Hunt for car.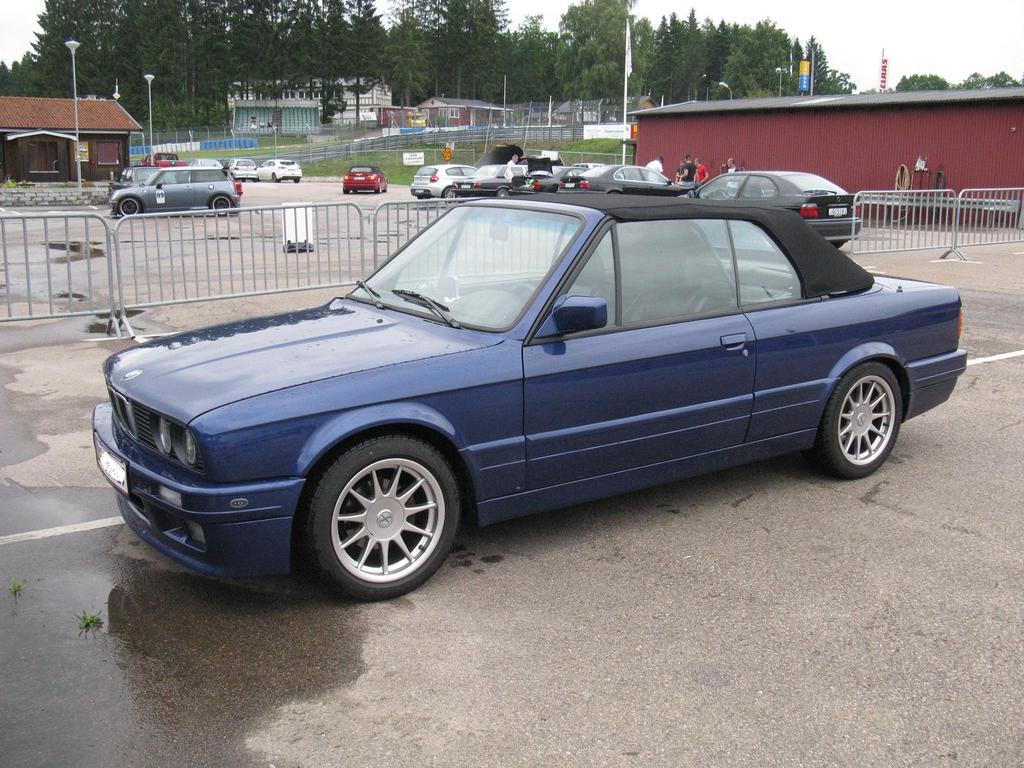
Hunted down at Rect(225, 151, 261, 183).
